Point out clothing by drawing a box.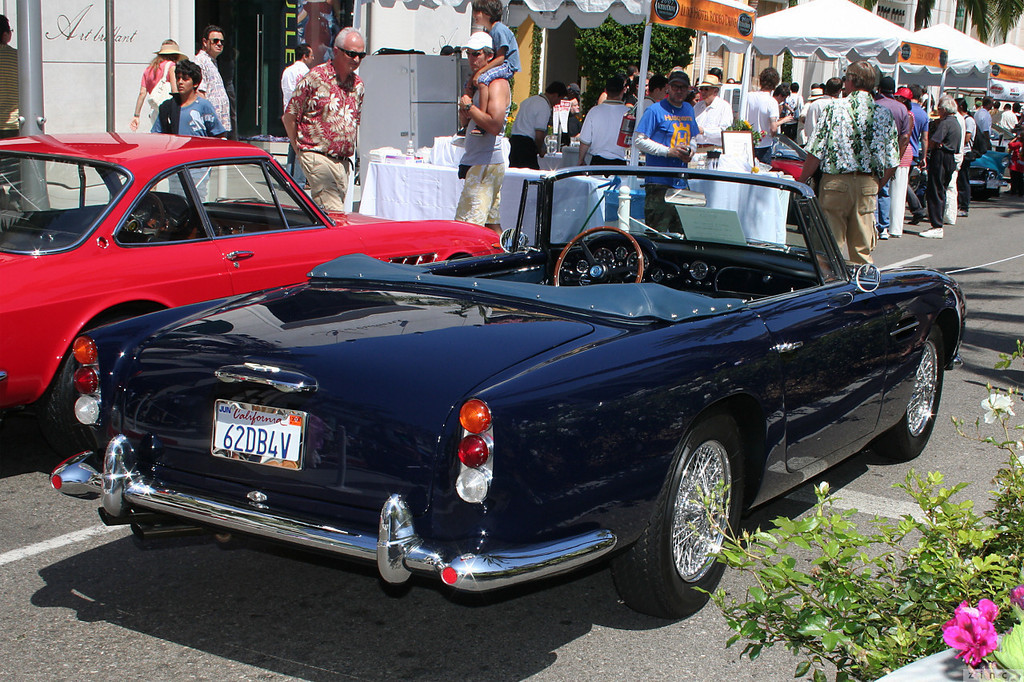
left=0, top=40, right=26, bottom=127.
